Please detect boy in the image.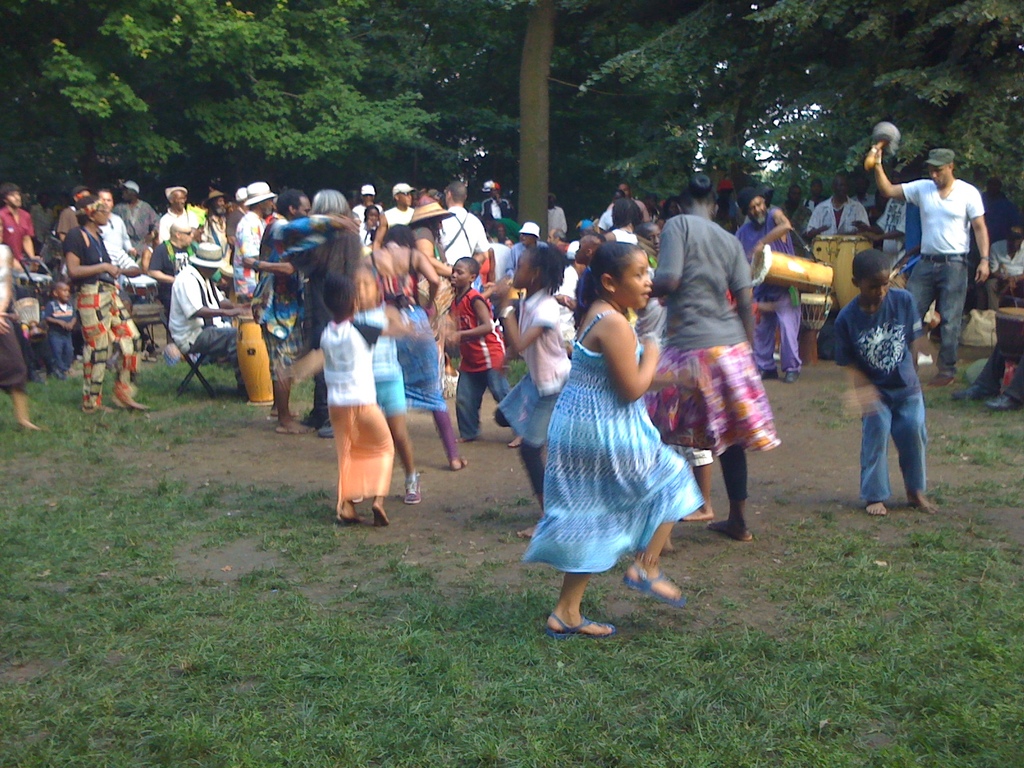
rect(633, 222, 664, 255).
